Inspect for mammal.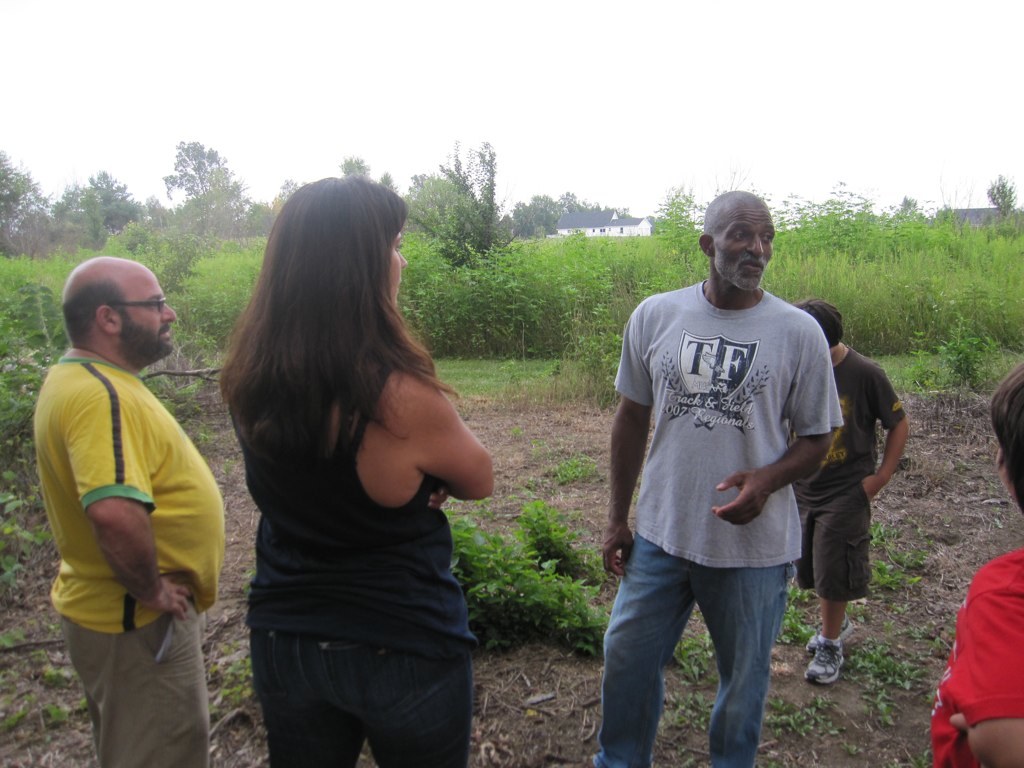
Inspection: x1=33 y1=253 x2=227 y2=767.
